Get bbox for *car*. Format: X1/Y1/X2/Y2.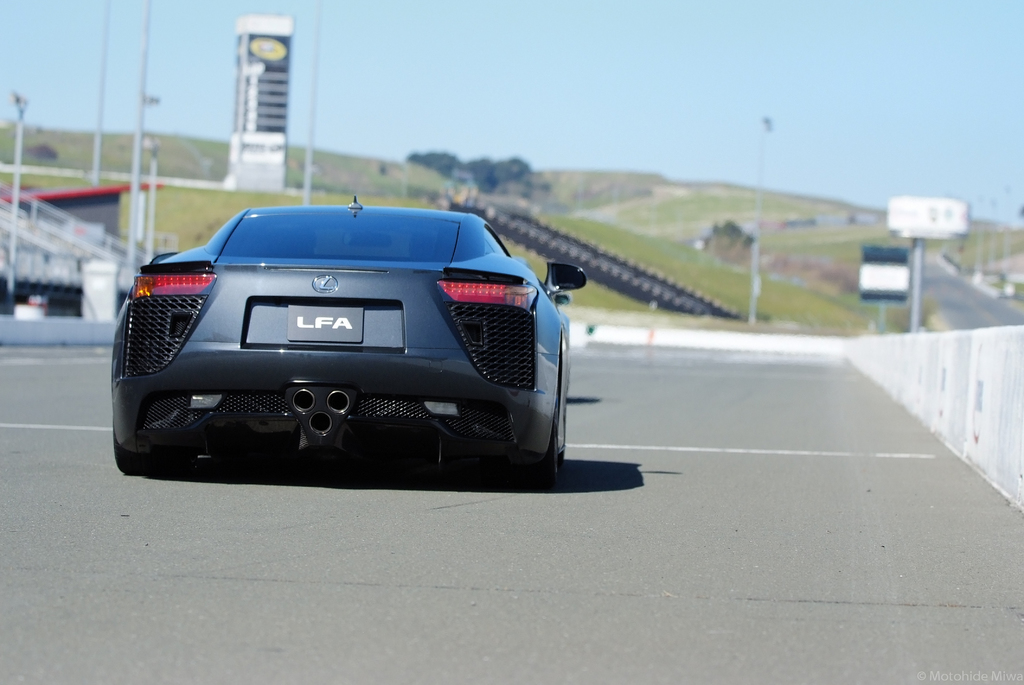
112/198/587/481.
